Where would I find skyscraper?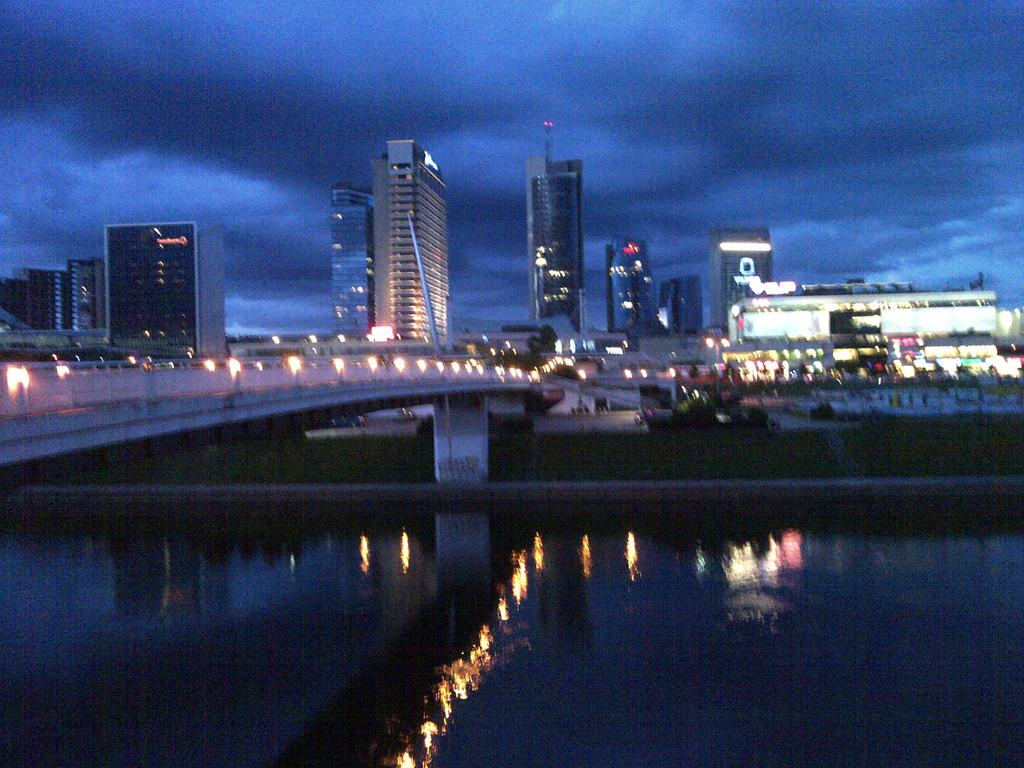
At bbox=[100, 223, 202, 367].
